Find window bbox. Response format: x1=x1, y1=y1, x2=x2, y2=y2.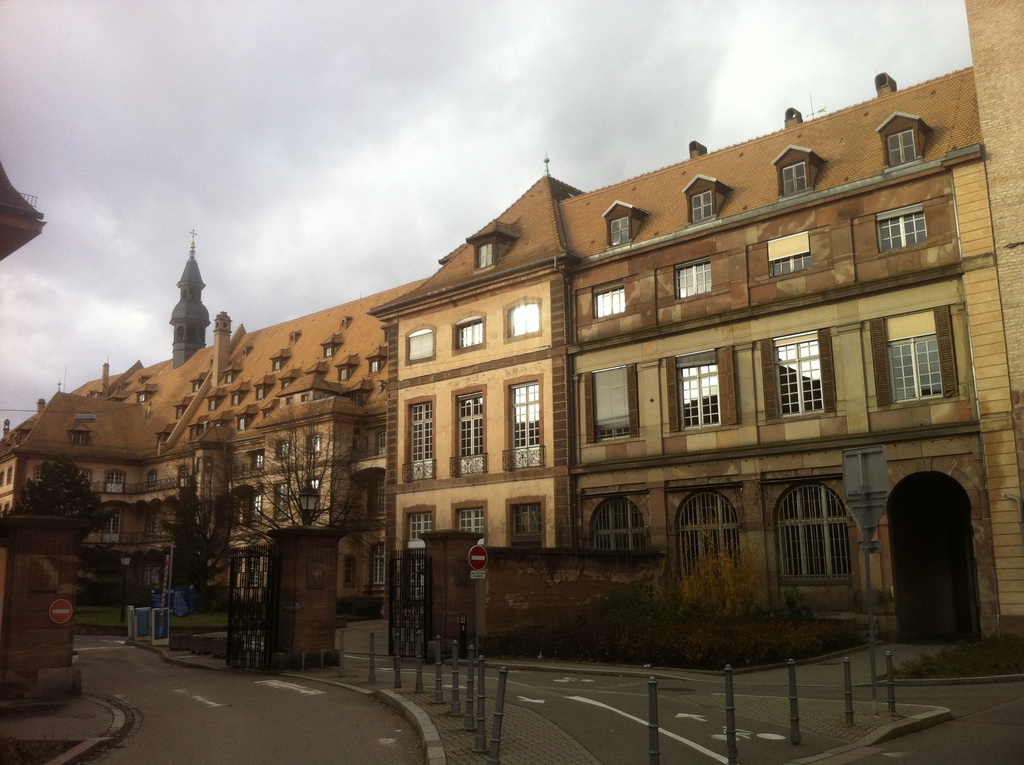
x1=678, y1=361, x2=716, y2=427.
